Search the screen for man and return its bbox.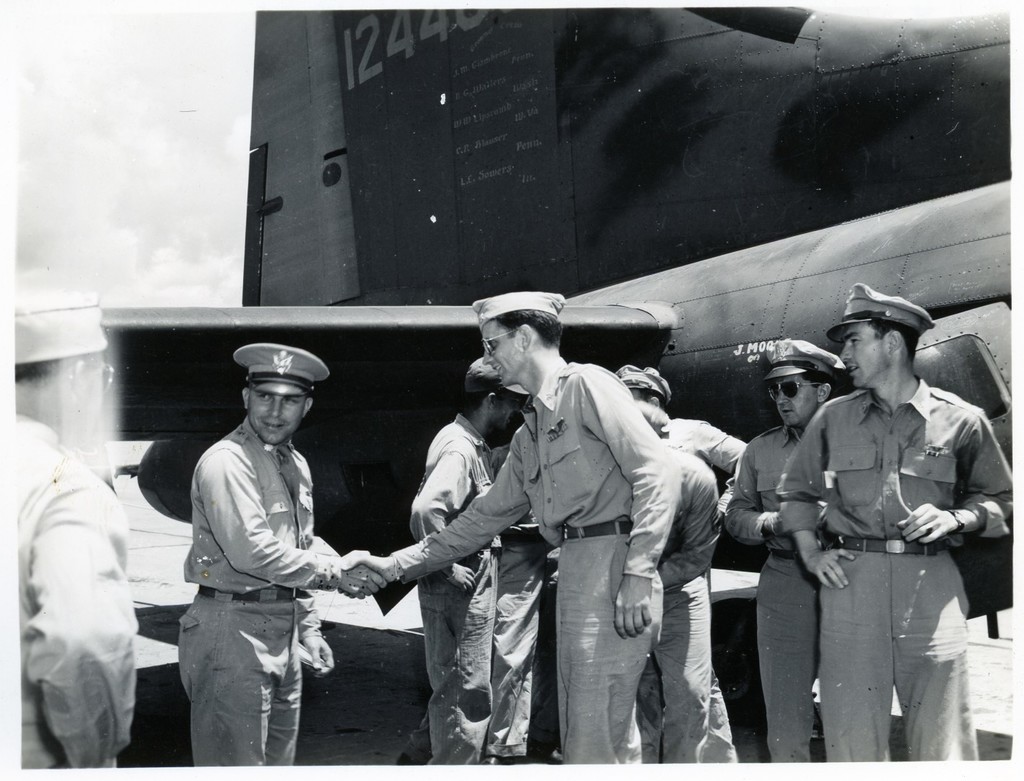
Found: box(776, 271, 1015, 759).
